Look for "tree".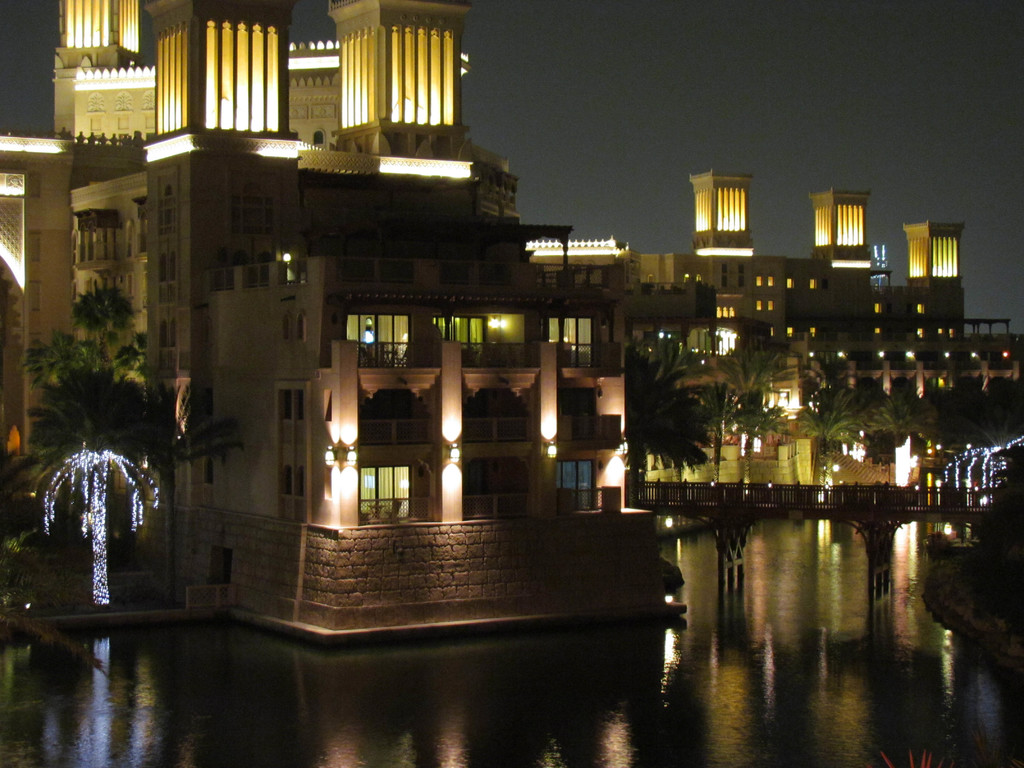
Found: bbox(74, 278, 132, 388).
